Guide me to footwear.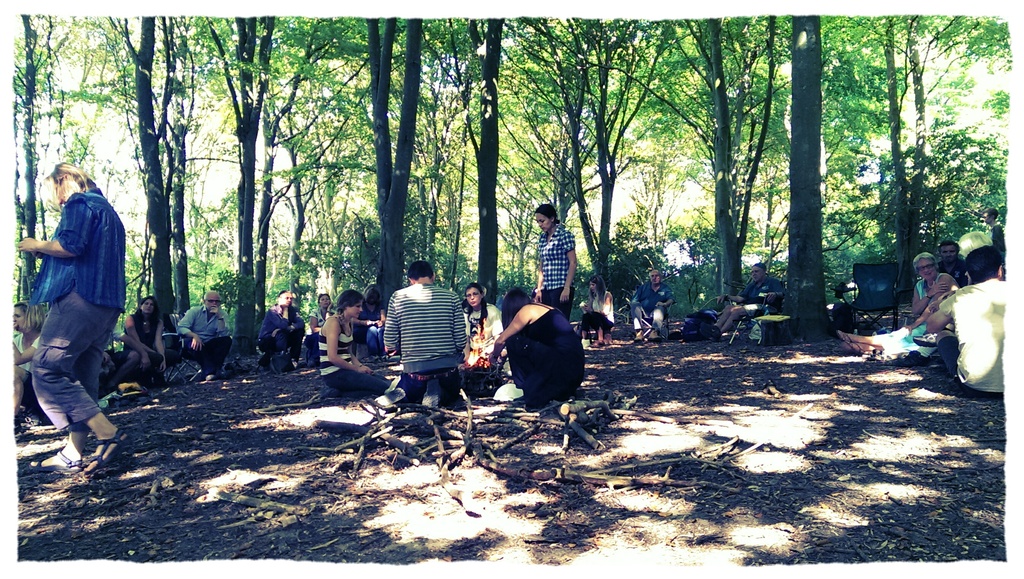
Guidance: rect(420, 379, 441, 414).
